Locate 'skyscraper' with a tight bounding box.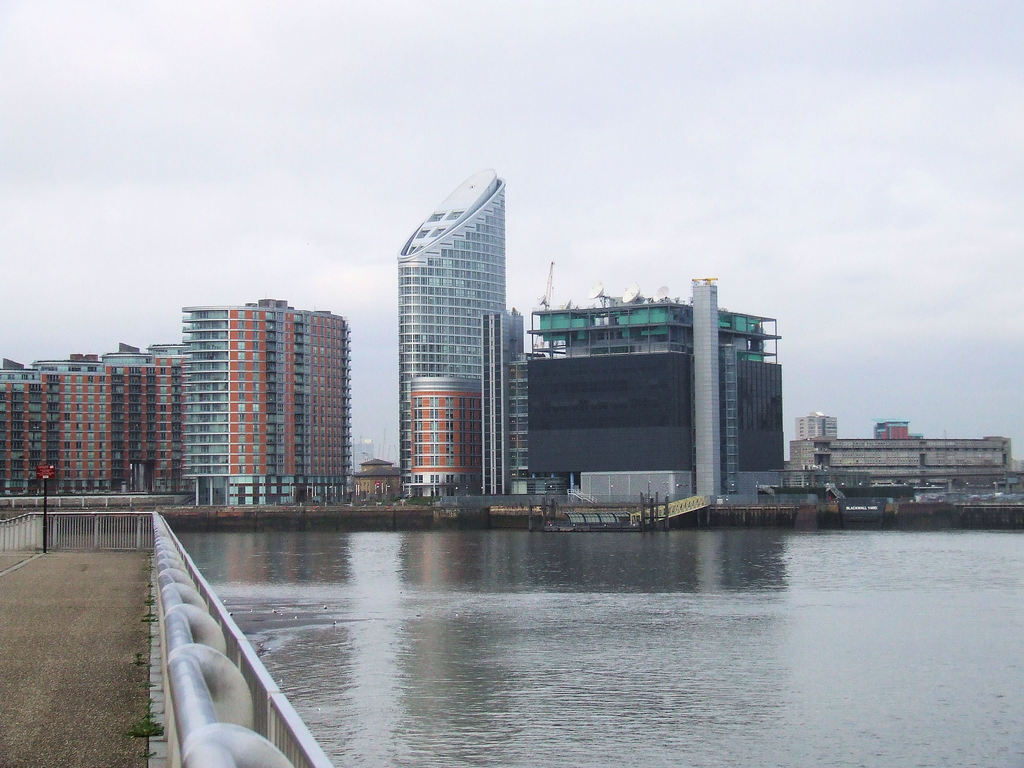
[410,372,486,499].
